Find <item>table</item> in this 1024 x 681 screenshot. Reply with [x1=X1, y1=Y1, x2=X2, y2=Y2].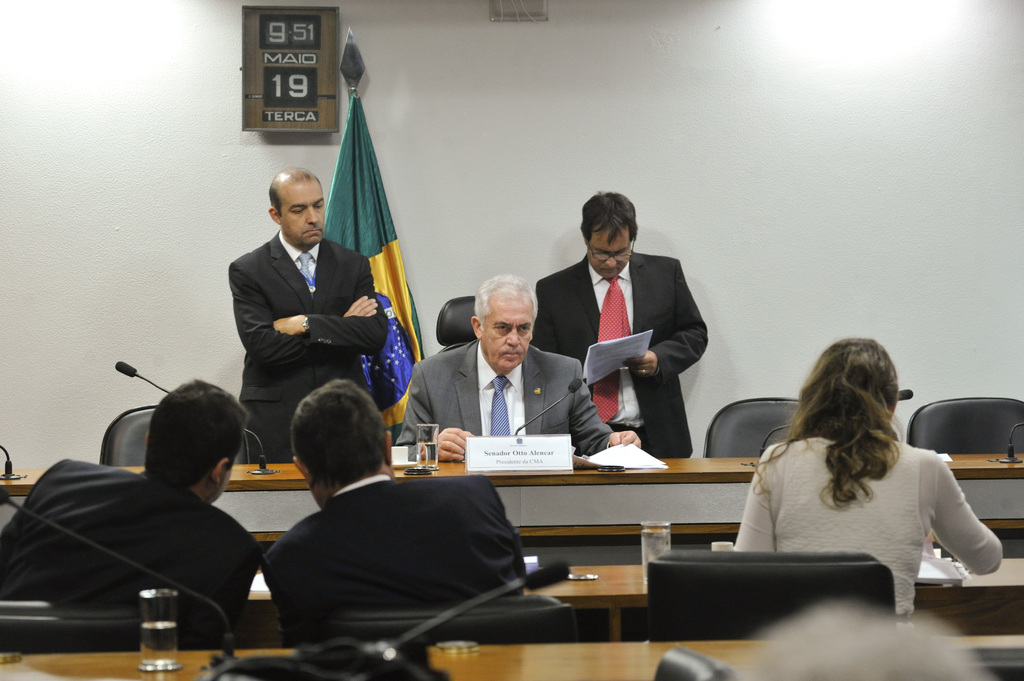
[x1=1, y1=449, x2=1023, y2=538].
